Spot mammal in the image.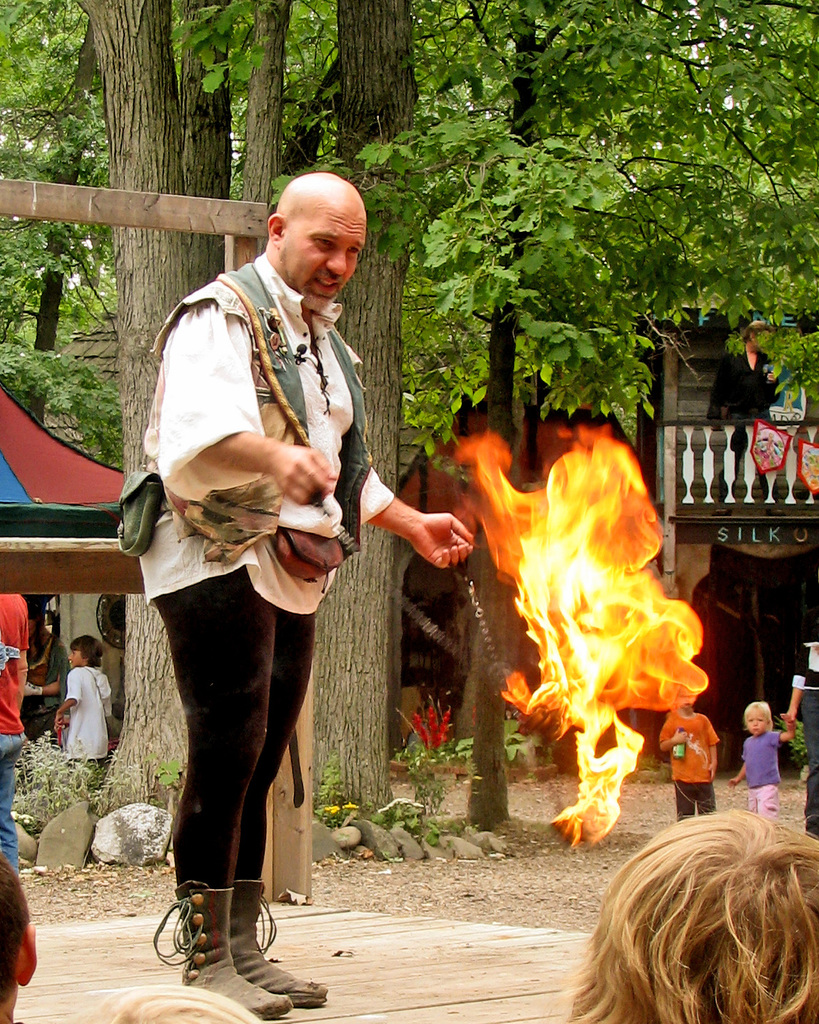
mammal found at locate(65, 975, 265, 1023).
